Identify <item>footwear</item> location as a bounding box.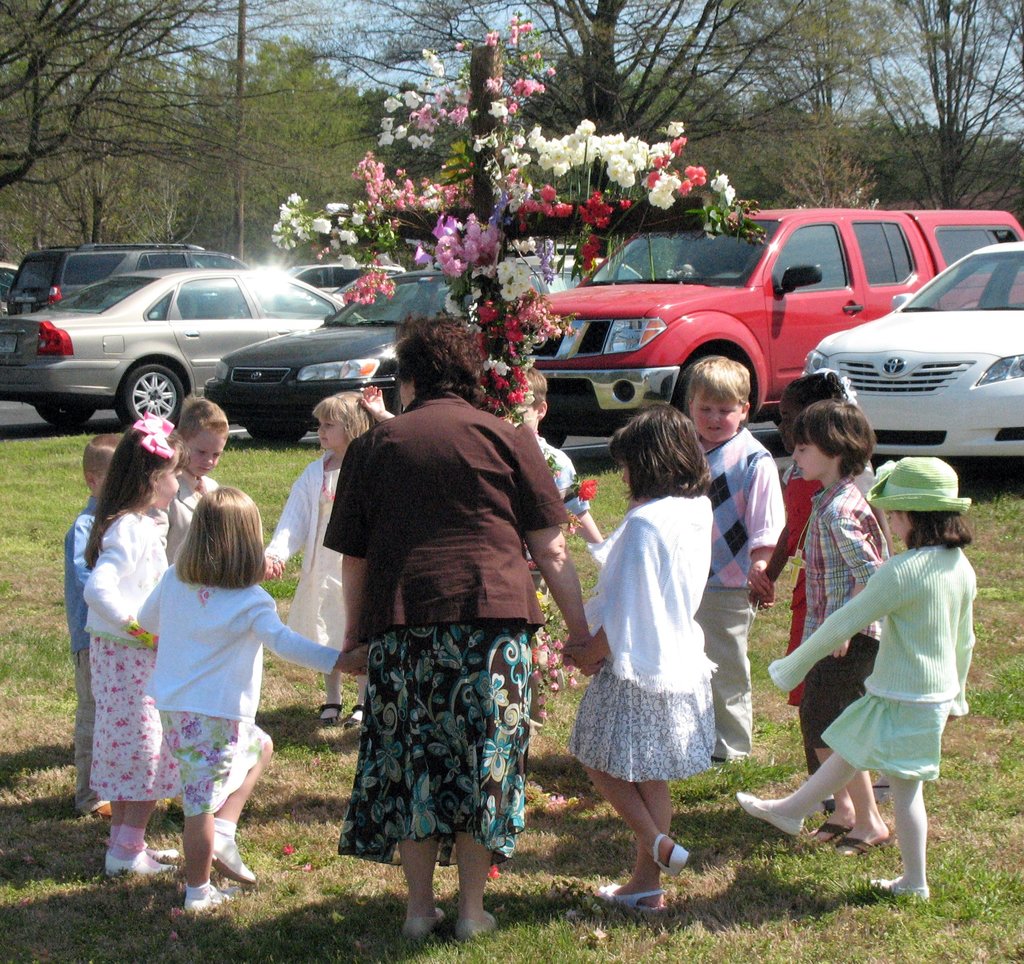
868, 862, 929, 892.
